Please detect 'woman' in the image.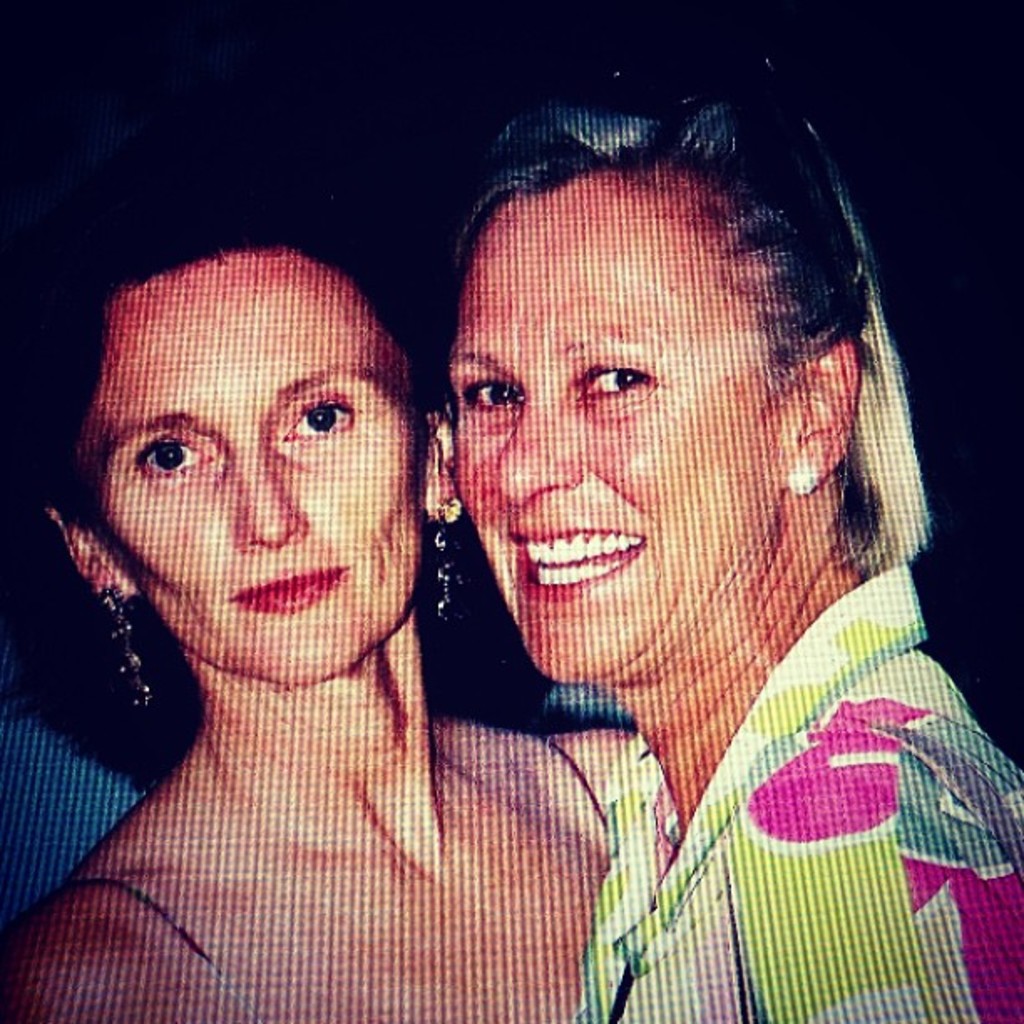
detection(445, 84, 1022, 1022).
